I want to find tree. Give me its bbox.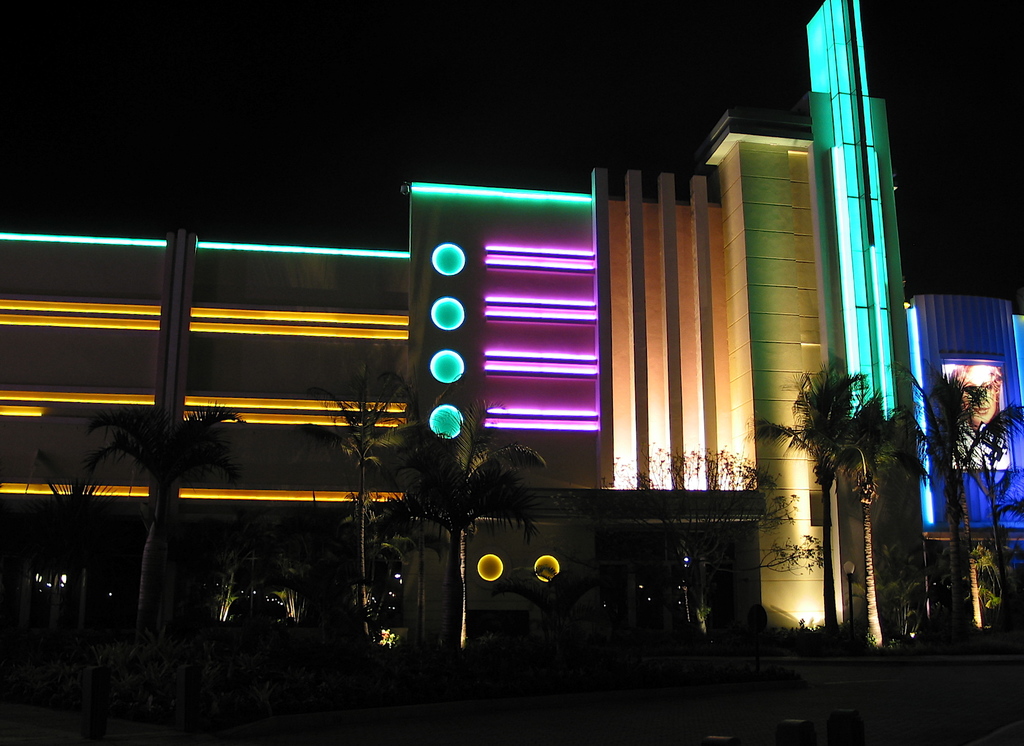
bbox=[392, 403, 535, 661].
